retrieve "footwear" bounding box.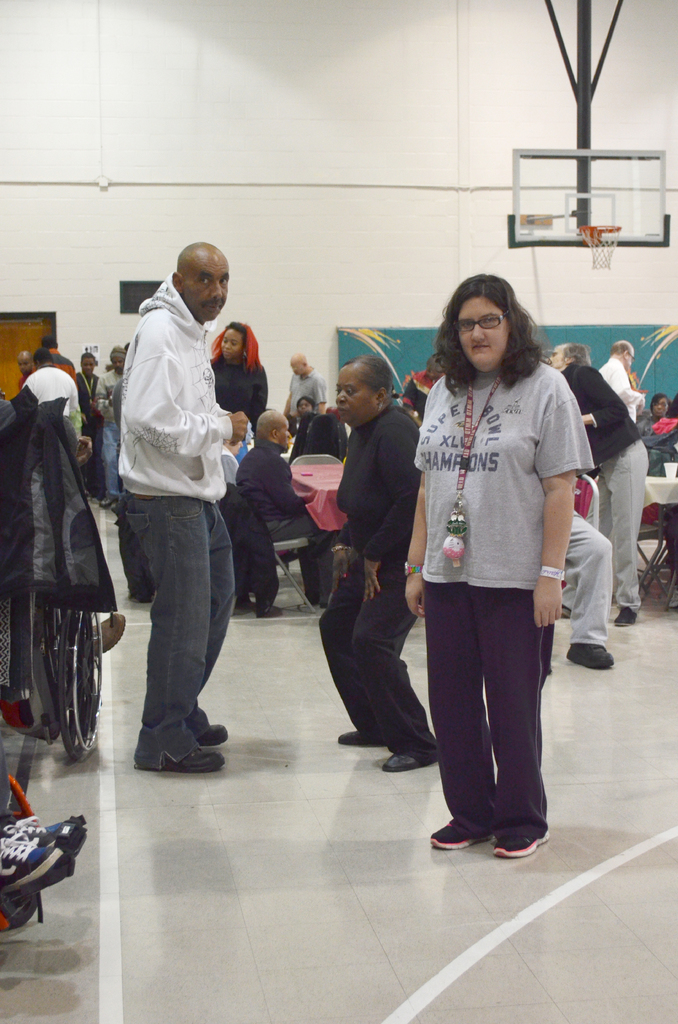
Bounding box: rect(0, 818, 72, 892).
